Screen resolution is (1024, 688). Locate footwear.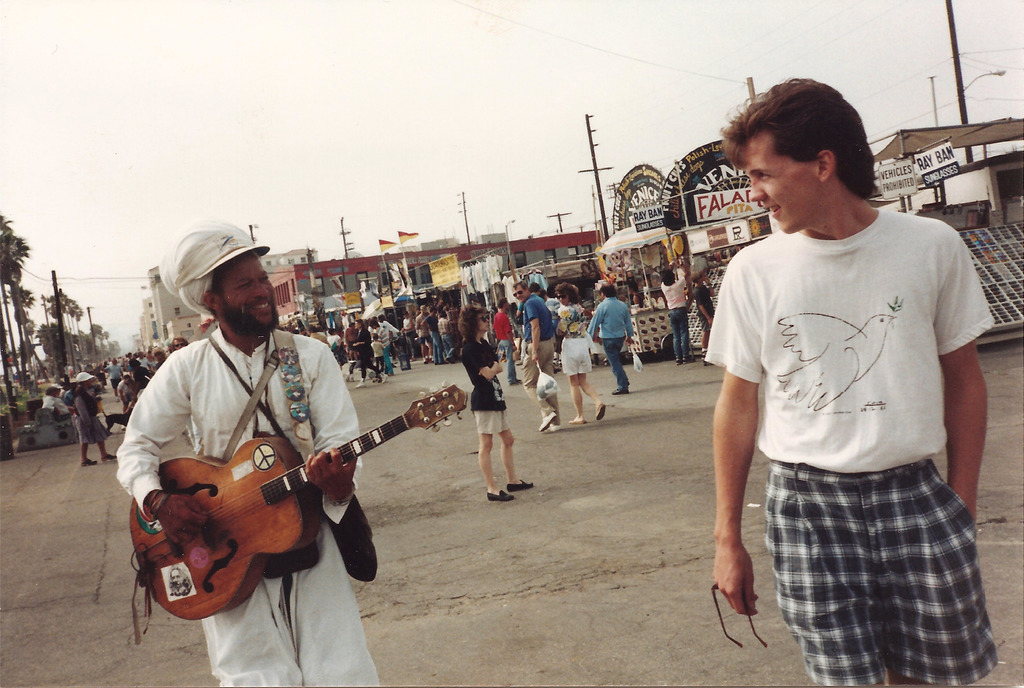
rect(680, 355, 689, 362).
